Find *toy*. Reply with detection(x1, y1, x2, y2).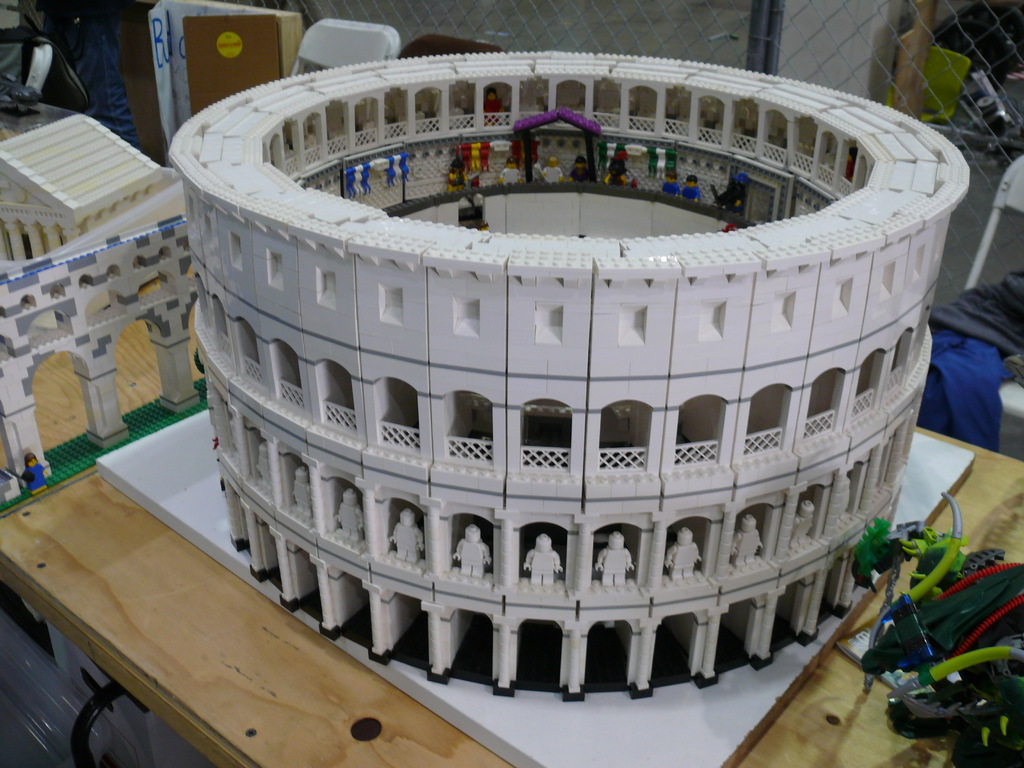
detection(708, 176, 751, 217).
